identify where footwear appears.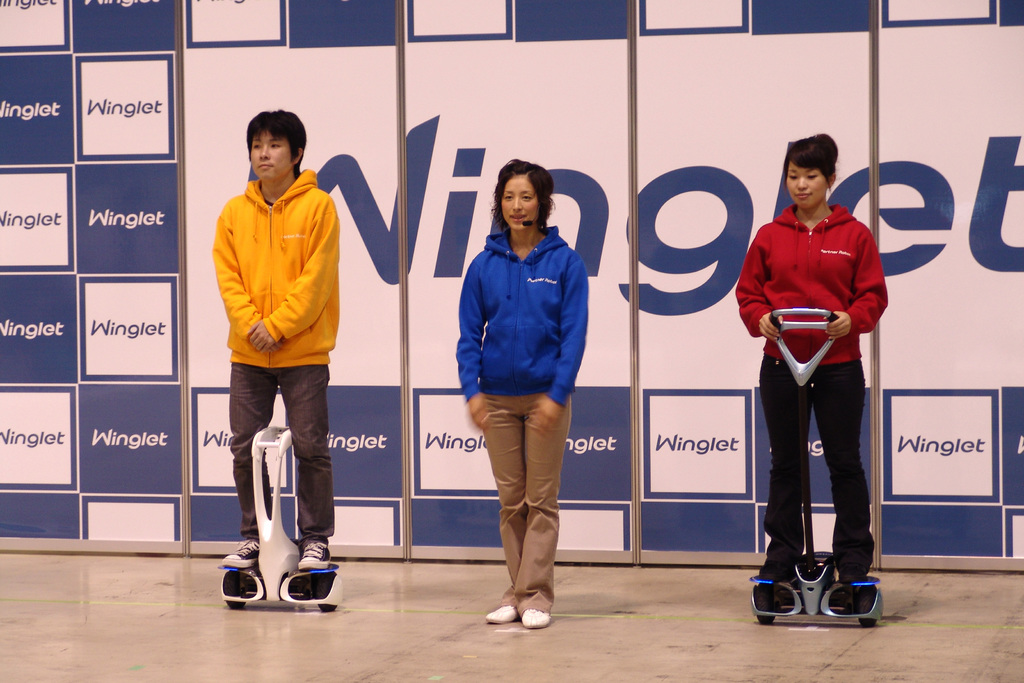
Appears at bbox=[488, 602, 520, 622].
